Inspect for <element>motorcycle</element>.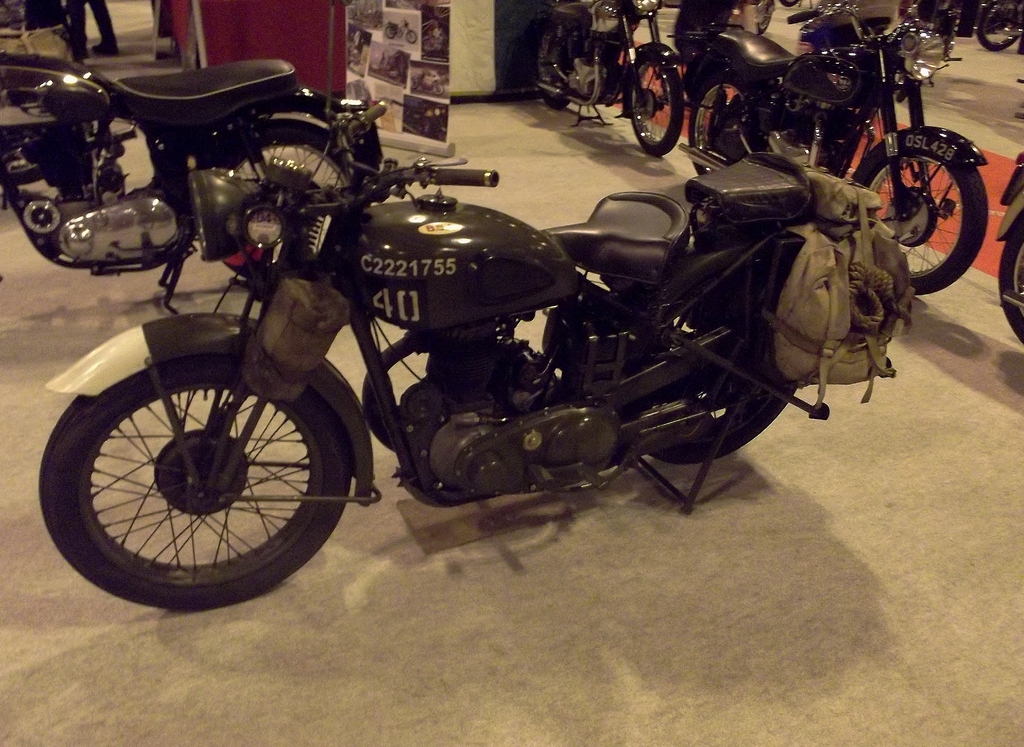
Inspection: bbox(0, 49, 390, 314).
